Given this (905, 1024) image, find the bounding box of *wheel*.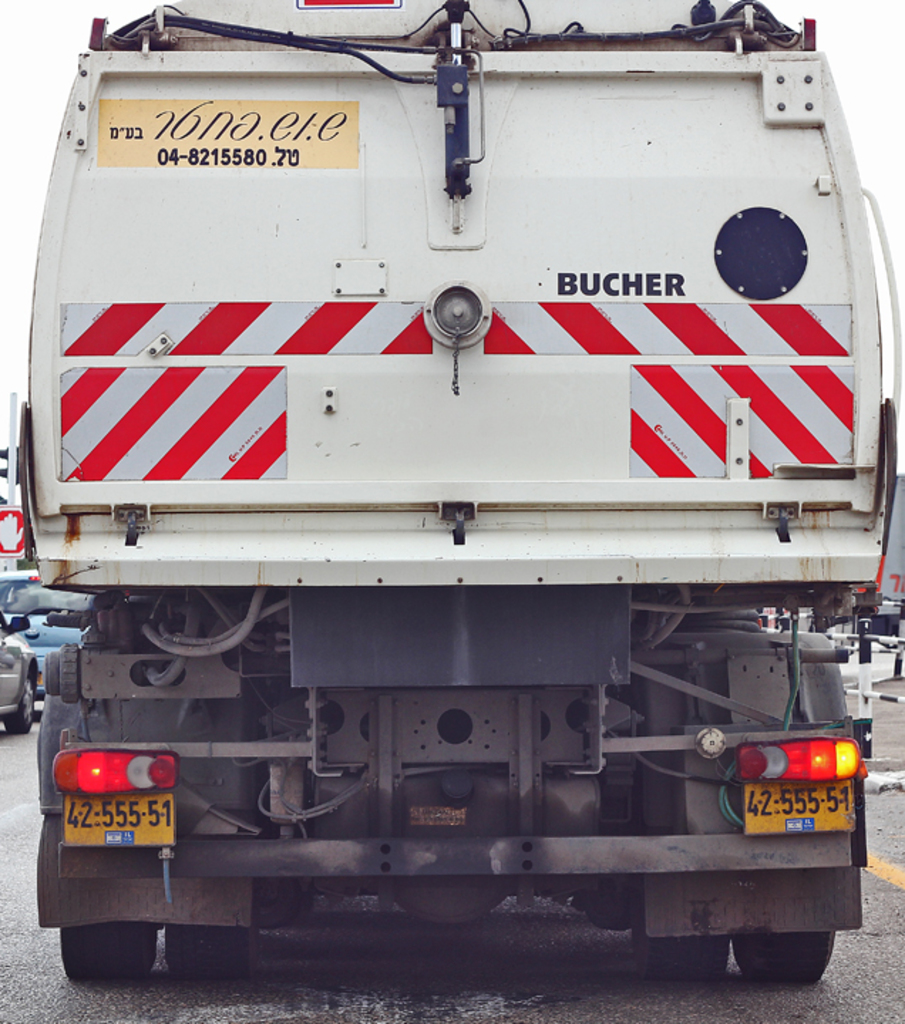
{"x1": 569, "y1": 742, "x2": 653, "y2": 930}.
